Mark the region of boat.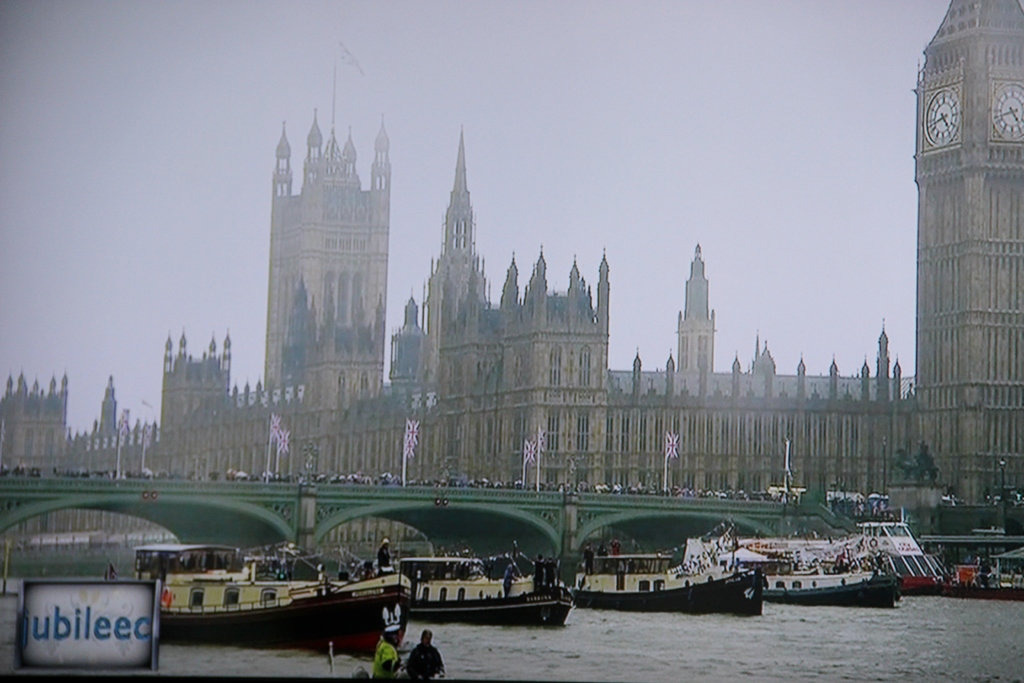
Region: [719,529,898,598].
